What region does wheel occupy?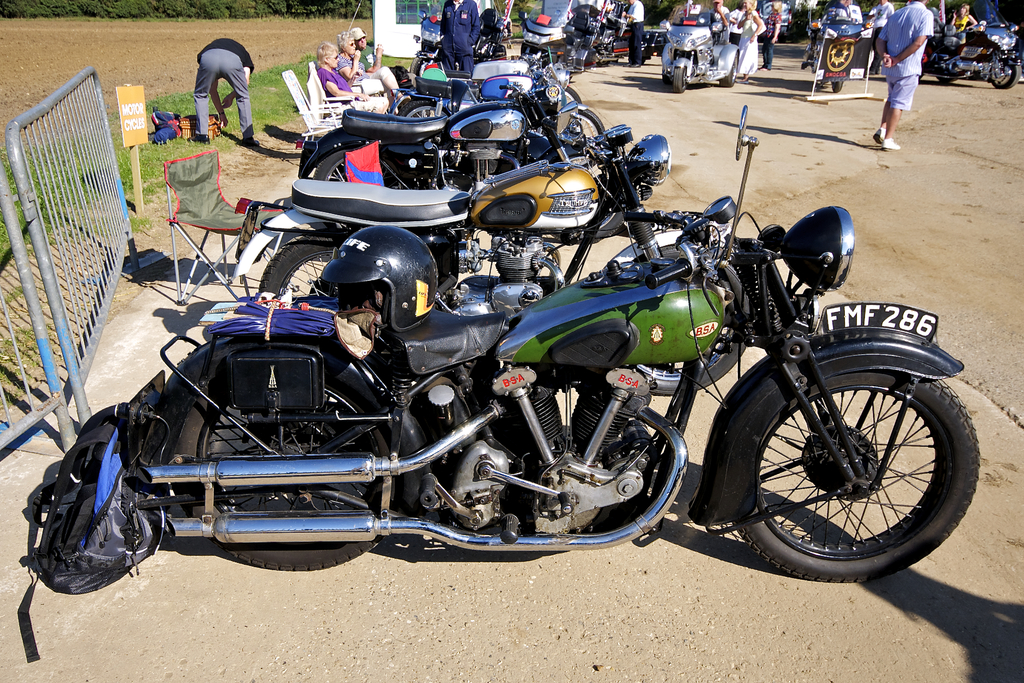
<region>636, 245, 749, 395</region>.
